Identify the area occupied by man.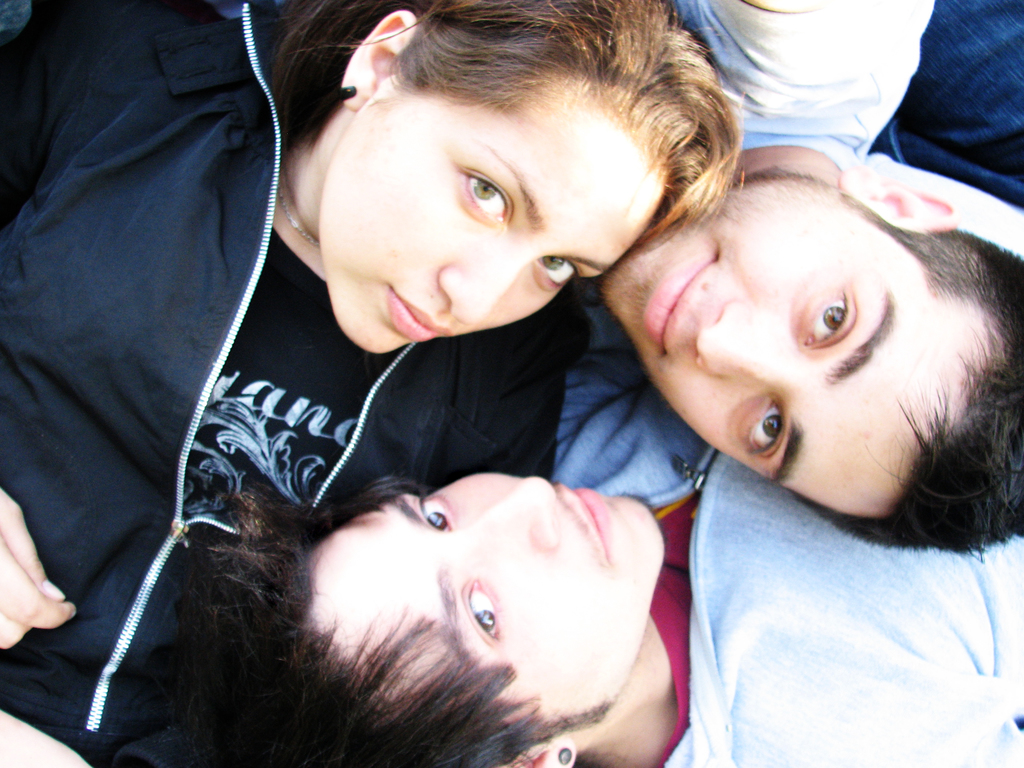
Area: <bbox>575, 0, 1023, 552</bbox>.
